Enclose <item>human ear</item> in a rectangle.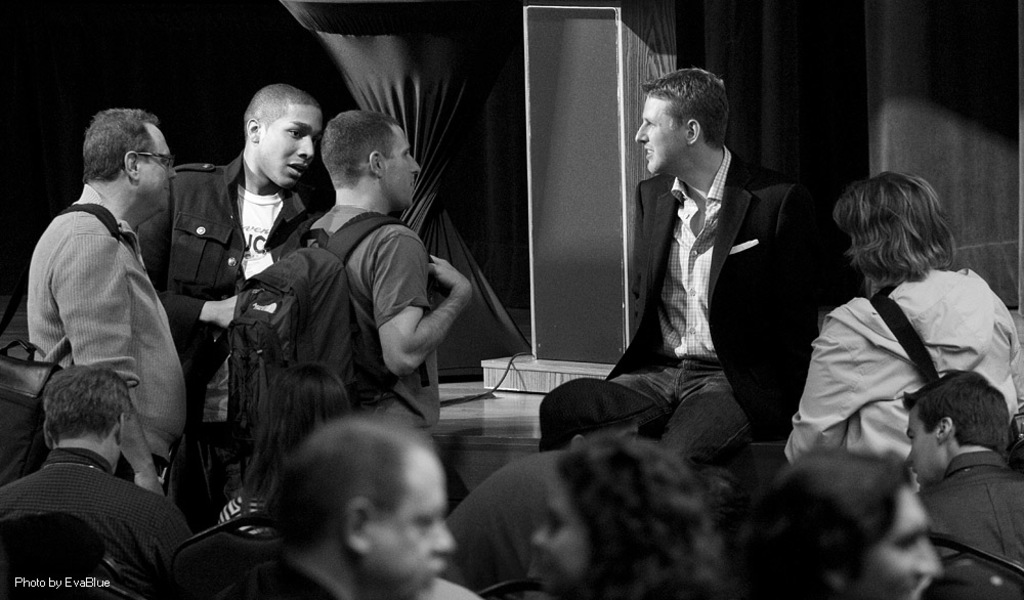
937,417,954,445.
